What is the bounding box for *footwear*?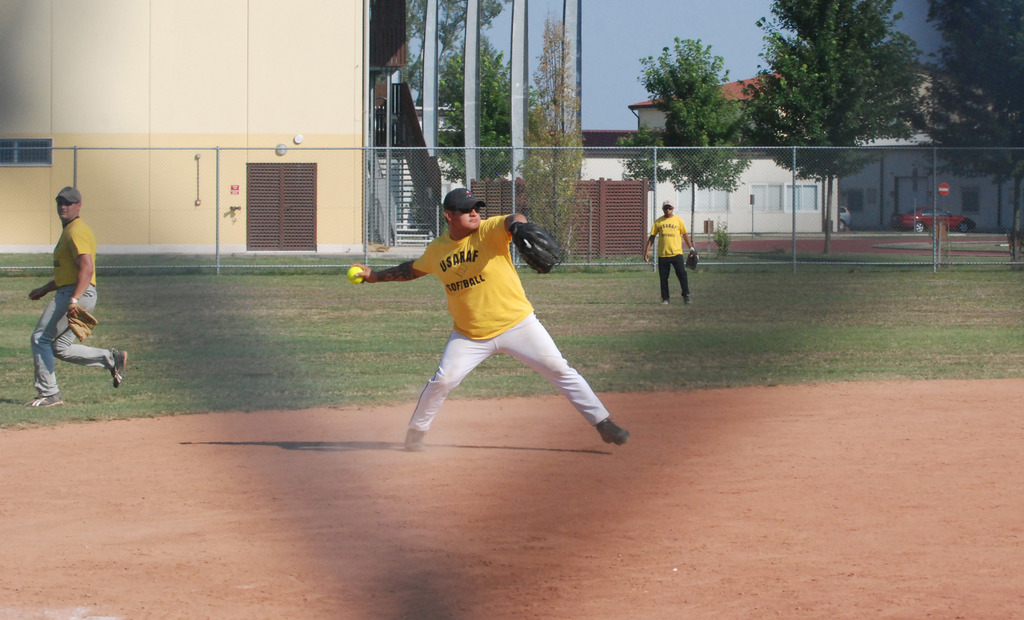
BBox(684, 294, 691, 306).
